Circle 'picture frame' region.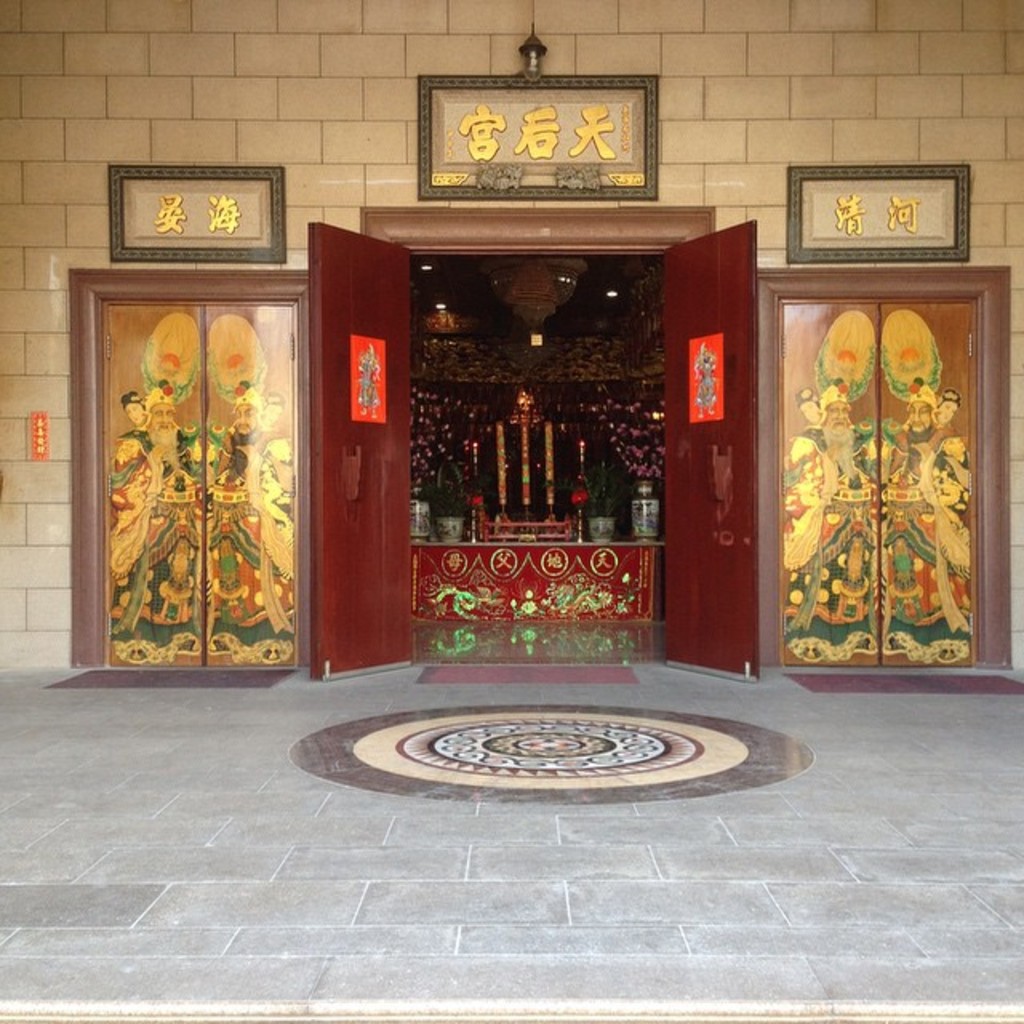
Region: [419,77,658,190].
